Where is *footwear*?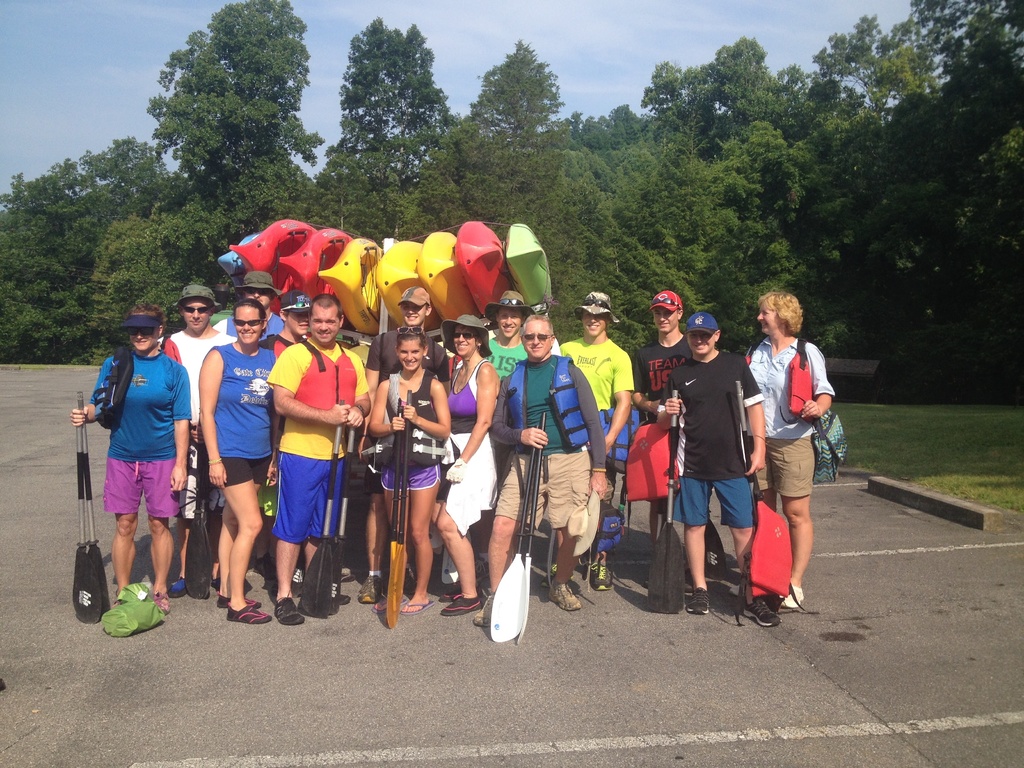
[left=440, top=595, right=481, bottom=612].
